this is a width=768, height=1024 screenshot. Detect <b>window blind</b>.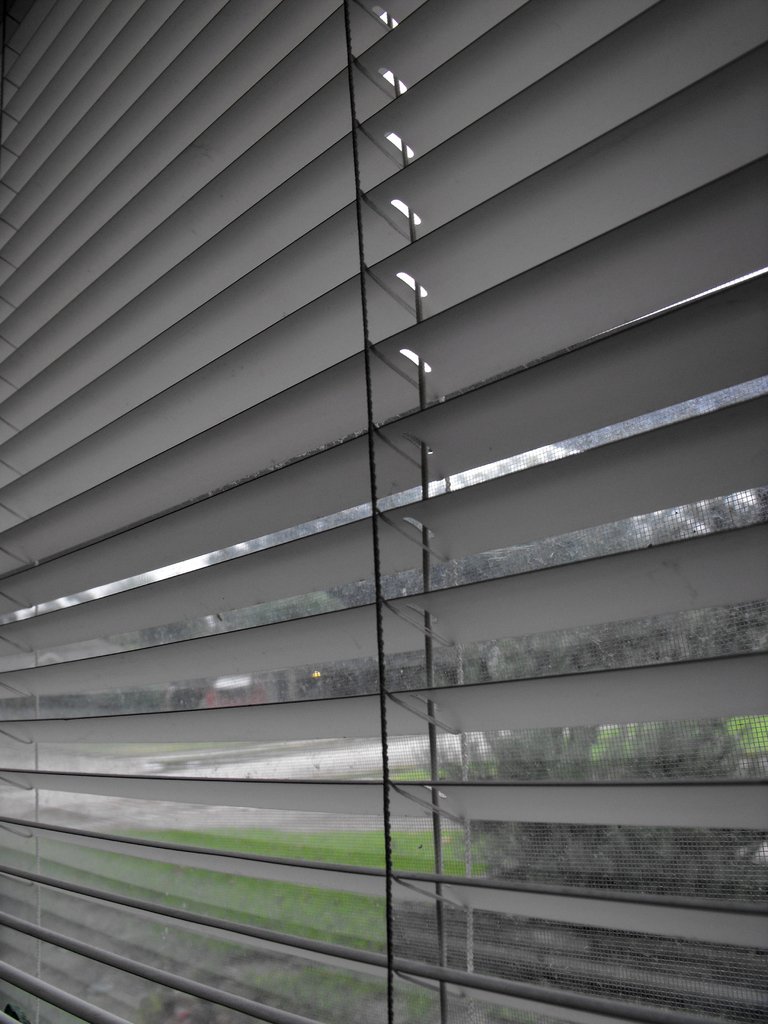
0:0:767:1023.
